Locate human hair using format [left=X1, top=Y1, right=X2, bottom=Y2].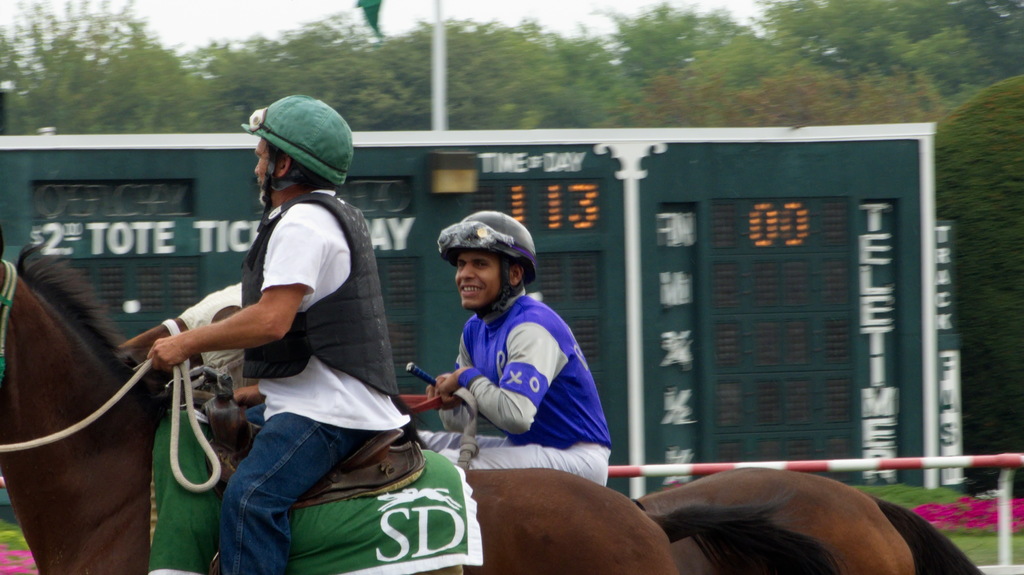
[left=261, top=140, right=341, bottom=193].
